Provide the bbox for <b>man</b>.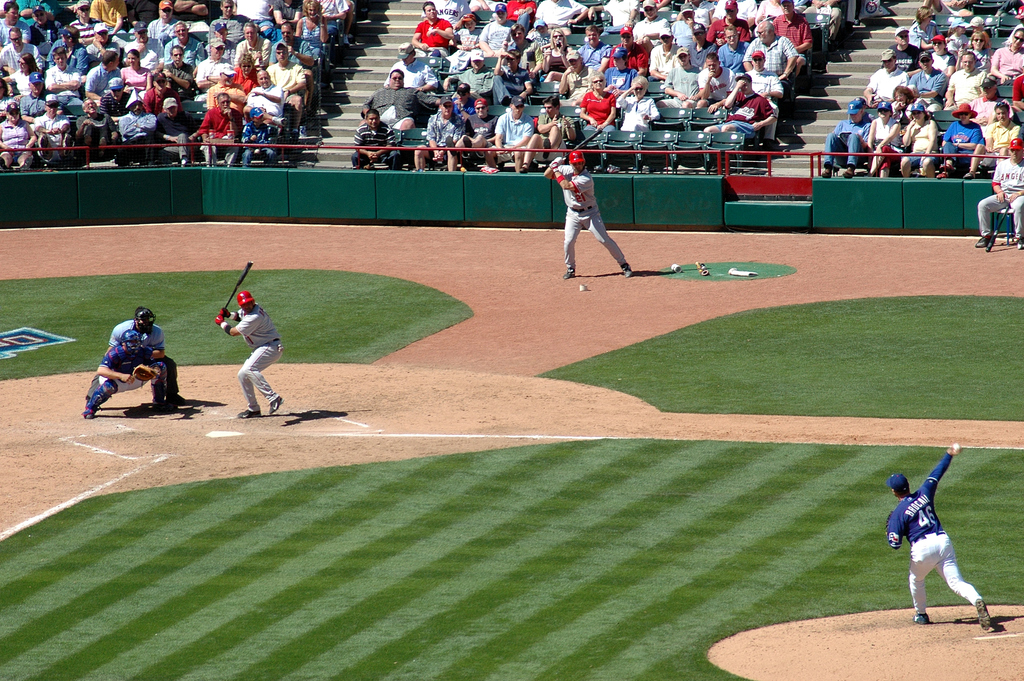
detection(931, 101, 979, 180).
